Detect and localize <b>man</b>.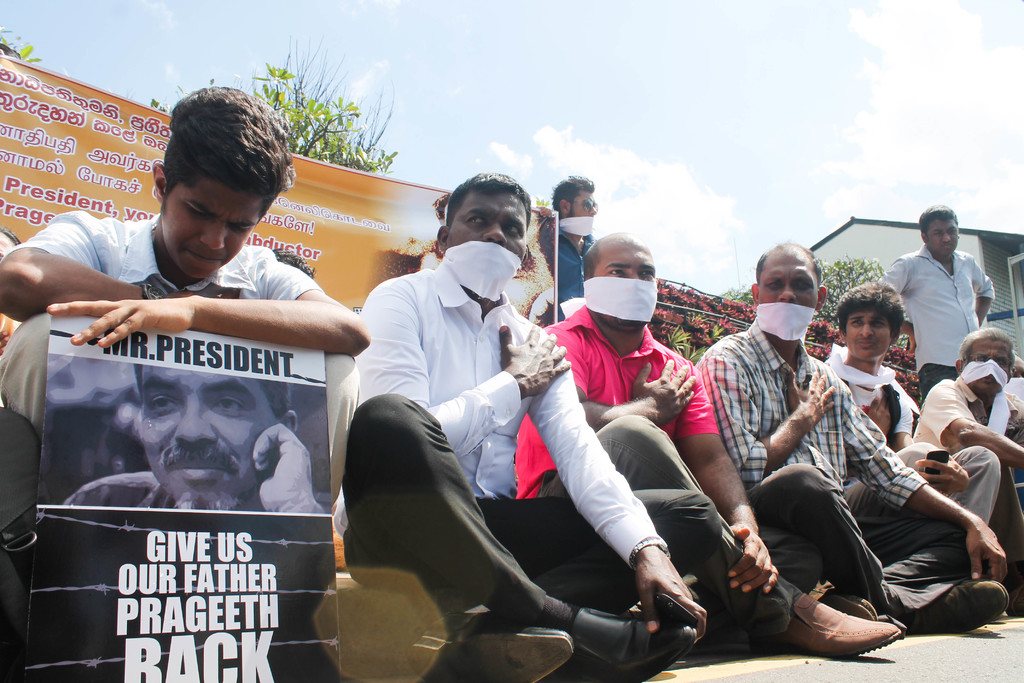
Localized at {"left": 532, "top": 238, "right": 909, "bottom": 682}.
